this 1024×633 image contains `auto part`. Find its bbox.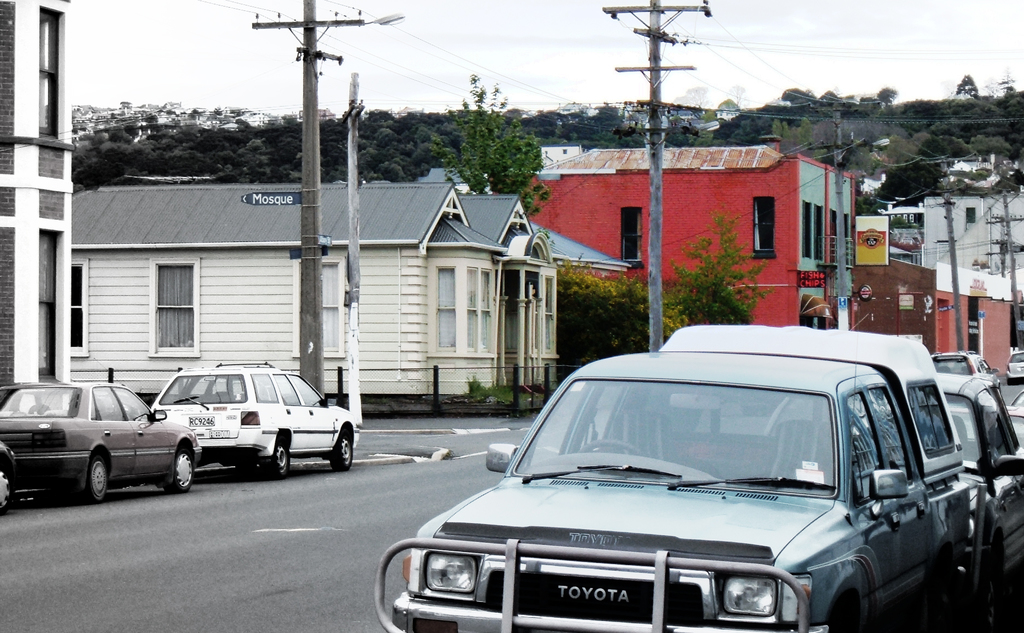
<region>272, 427, 297, 474</region>.
